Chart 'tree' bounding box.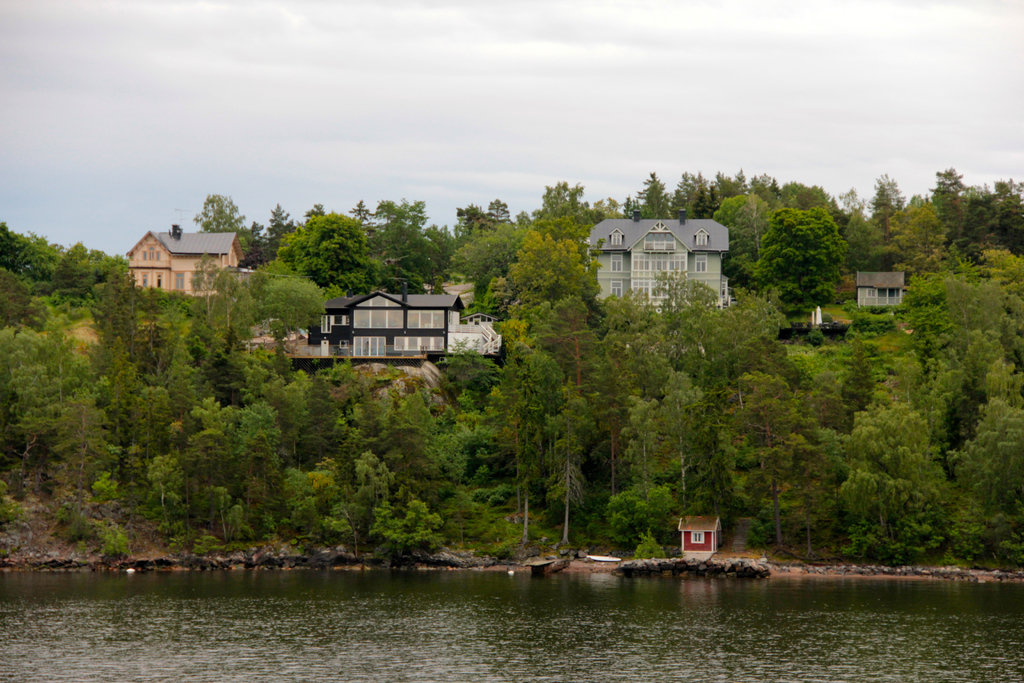
Charted: l=545, t=294, r=596, b=351.
